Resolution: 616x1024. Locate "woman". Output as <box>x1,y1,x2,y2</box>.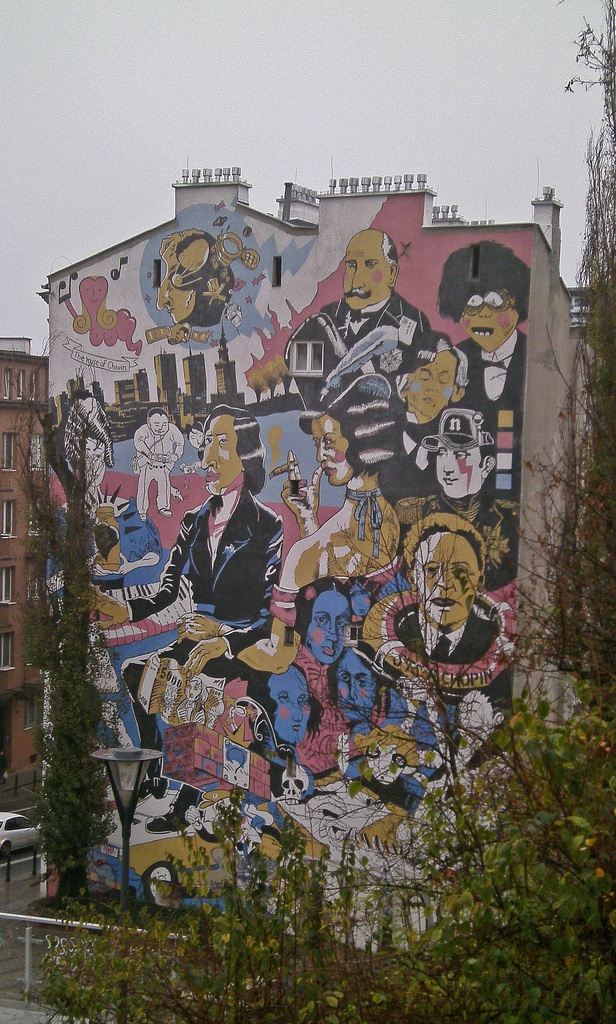
<box>296,574,367,776</box>.
